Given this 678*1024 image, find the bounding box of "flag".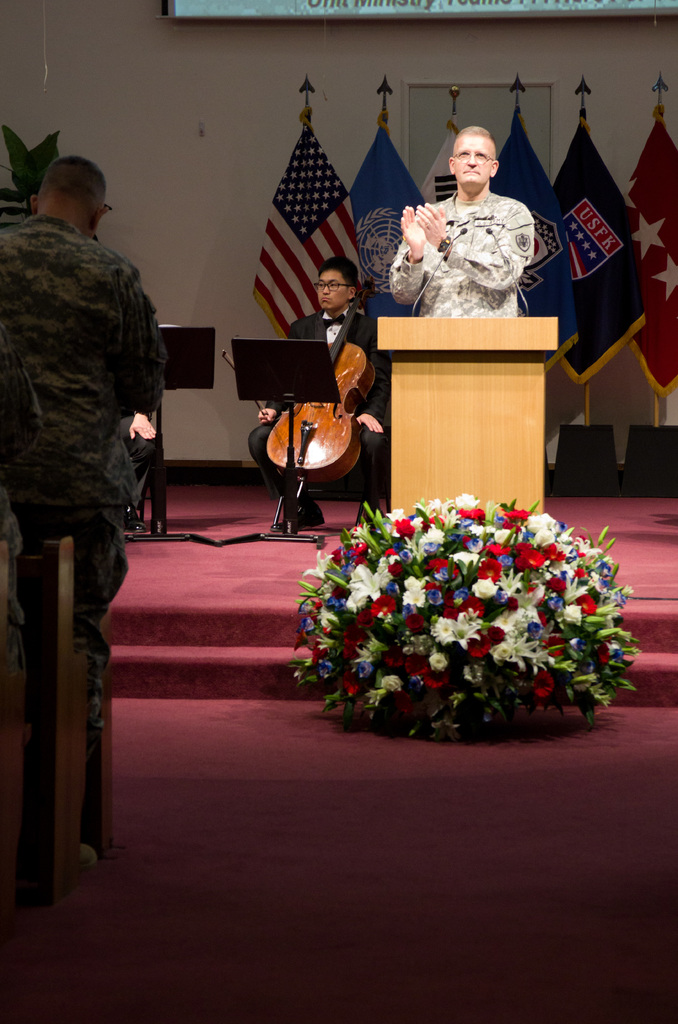
353, 116, 433, 379.
